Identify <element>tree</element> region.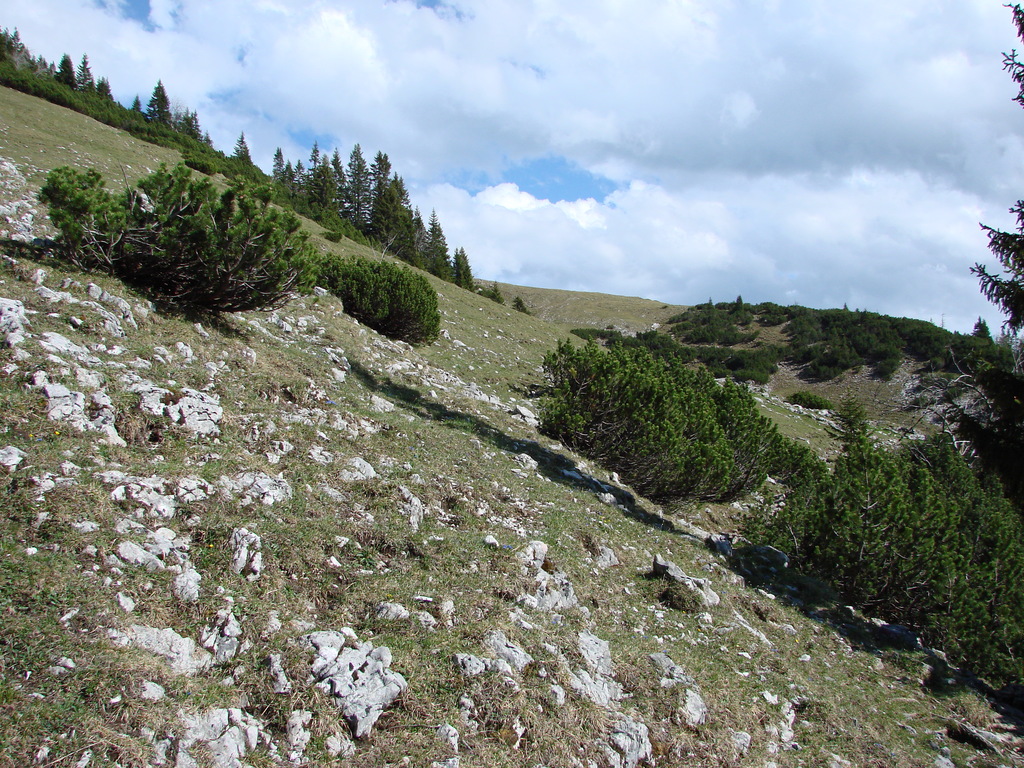
Region: bbox=[230, 137, 253, 161].
